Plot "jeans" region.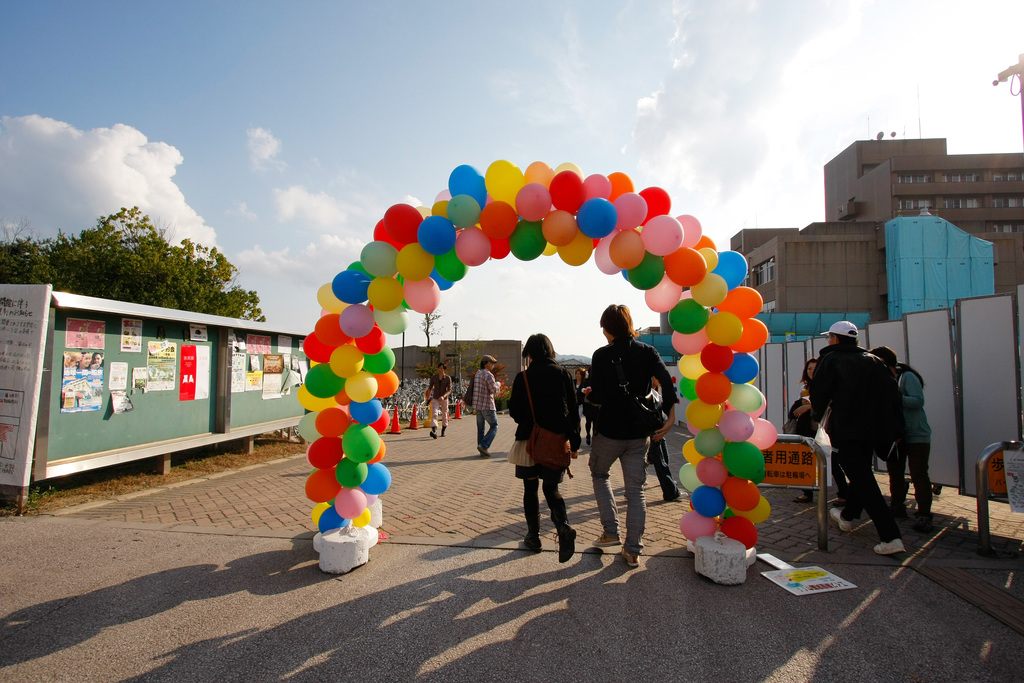
Plotted at select_region(477, 412, 497, 446).
